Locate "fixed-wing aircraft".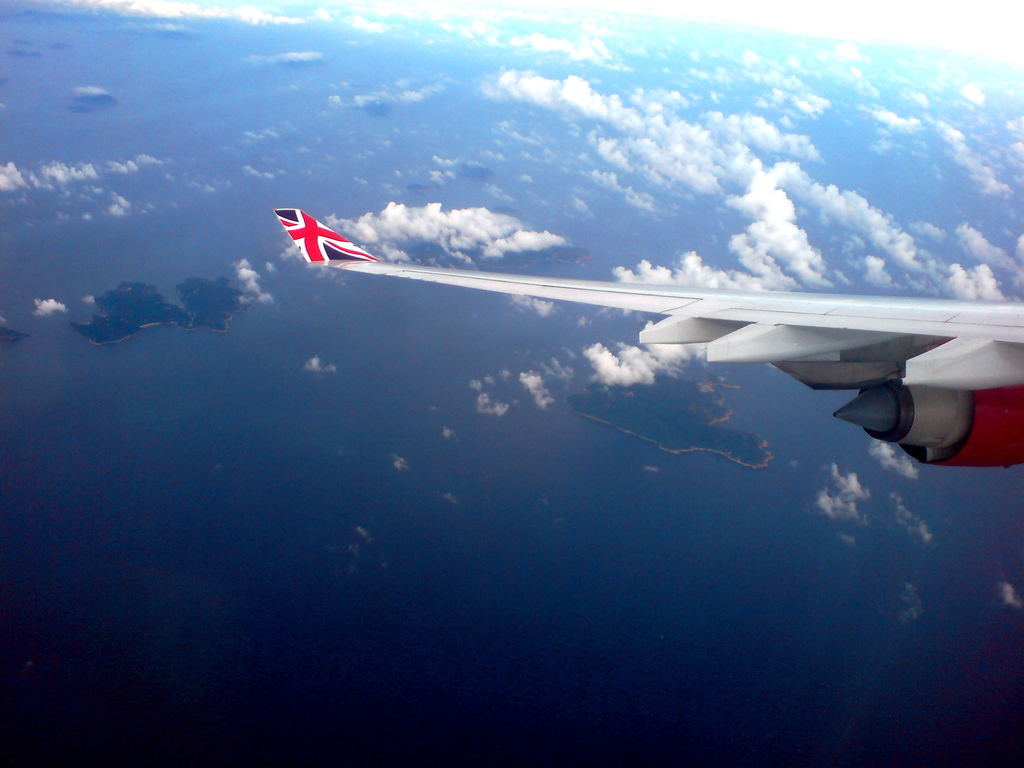
Bounding box: bbox=(269, 204, 1023, 475).
